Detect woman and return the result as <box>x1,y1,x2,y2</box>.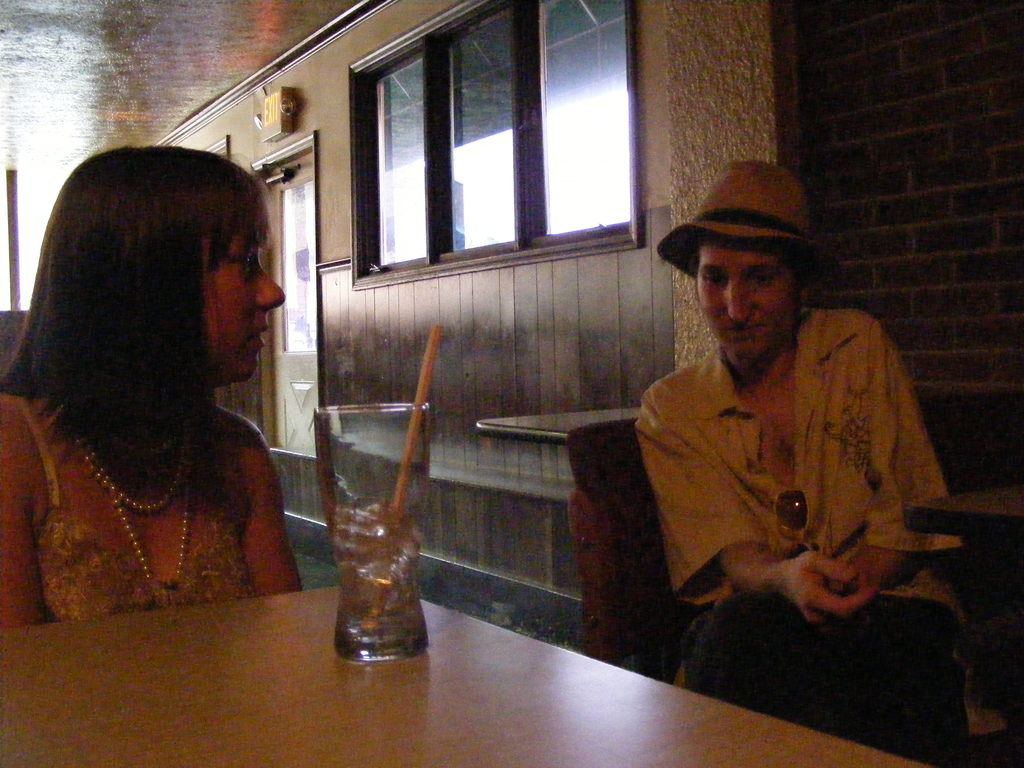
<box>661,161,1011,767</box>.
